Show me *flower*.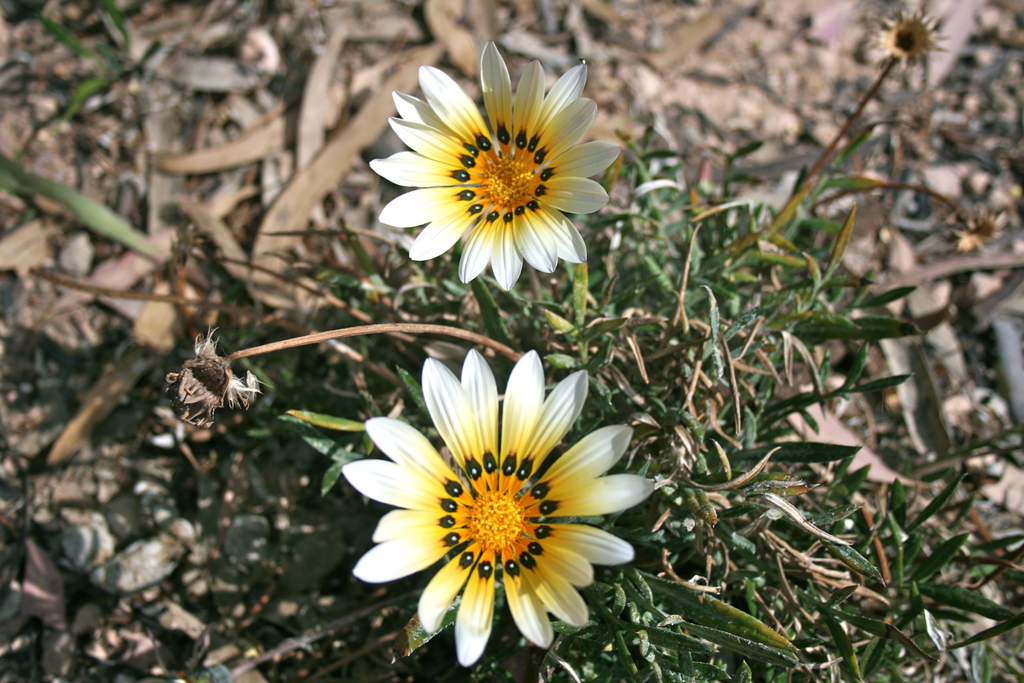
*flower* is here: (327,352,664,668).
